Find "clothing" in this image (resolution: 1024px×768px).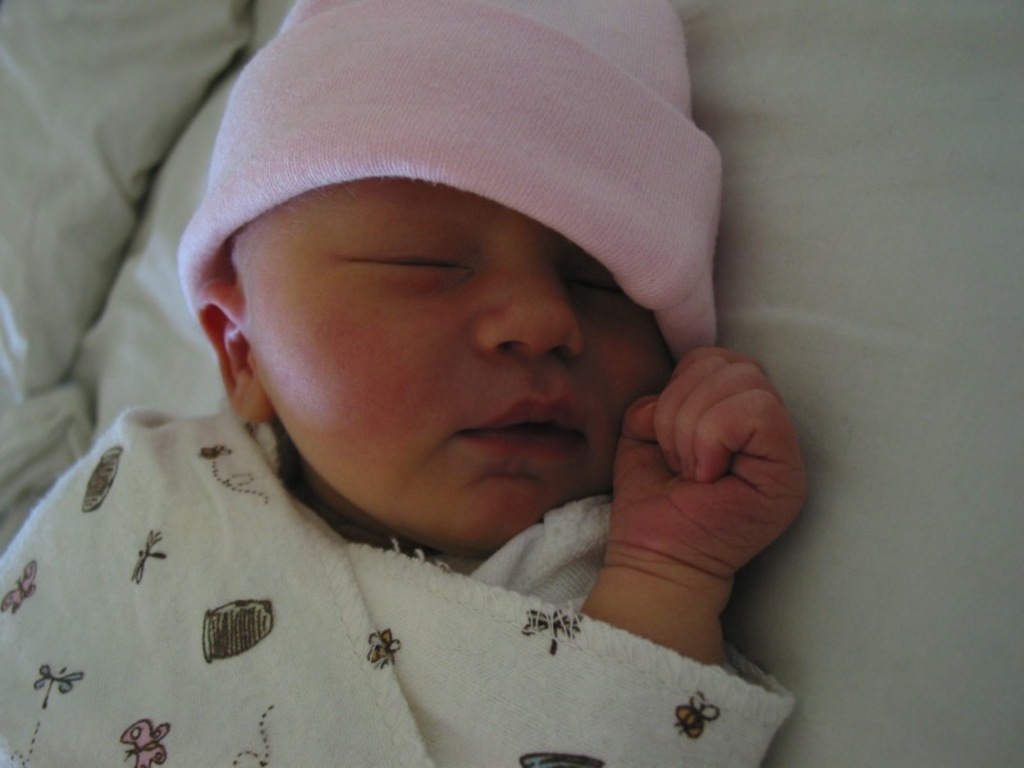
0/401/808/717.
